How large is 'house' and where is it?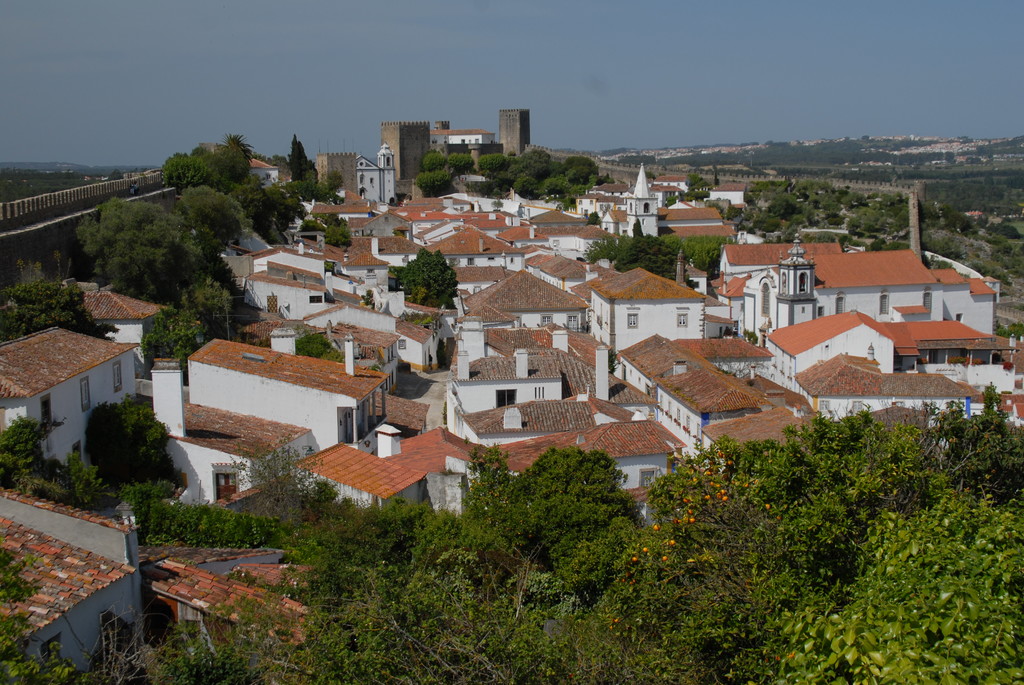
Bounding box: crop(454, 357, 570, 414).
